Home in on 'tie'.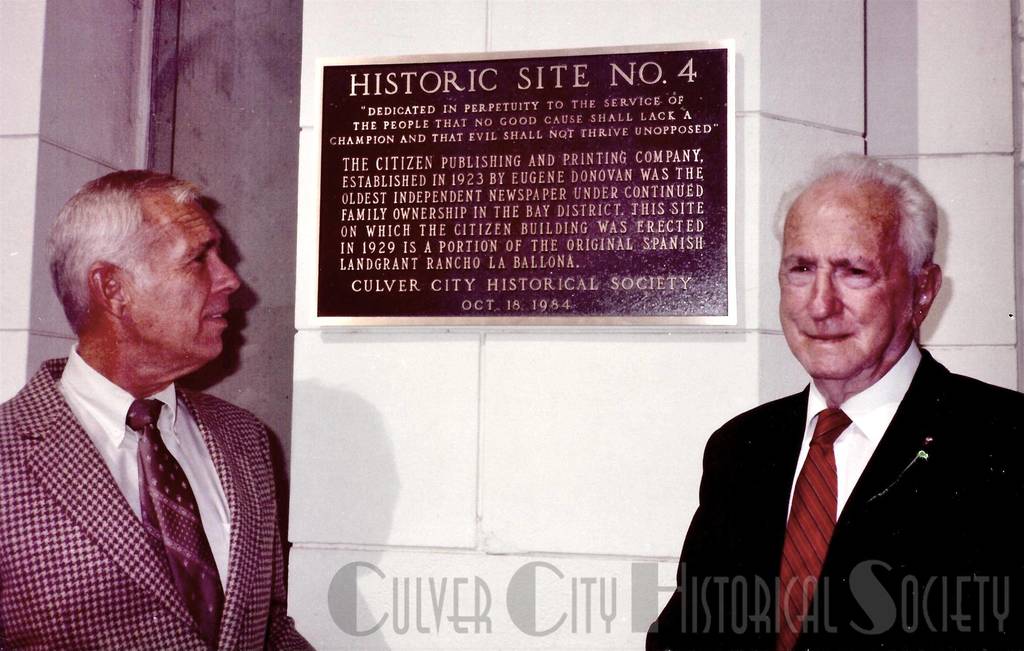
Homed in at locate(777, 413, 856, 647).
